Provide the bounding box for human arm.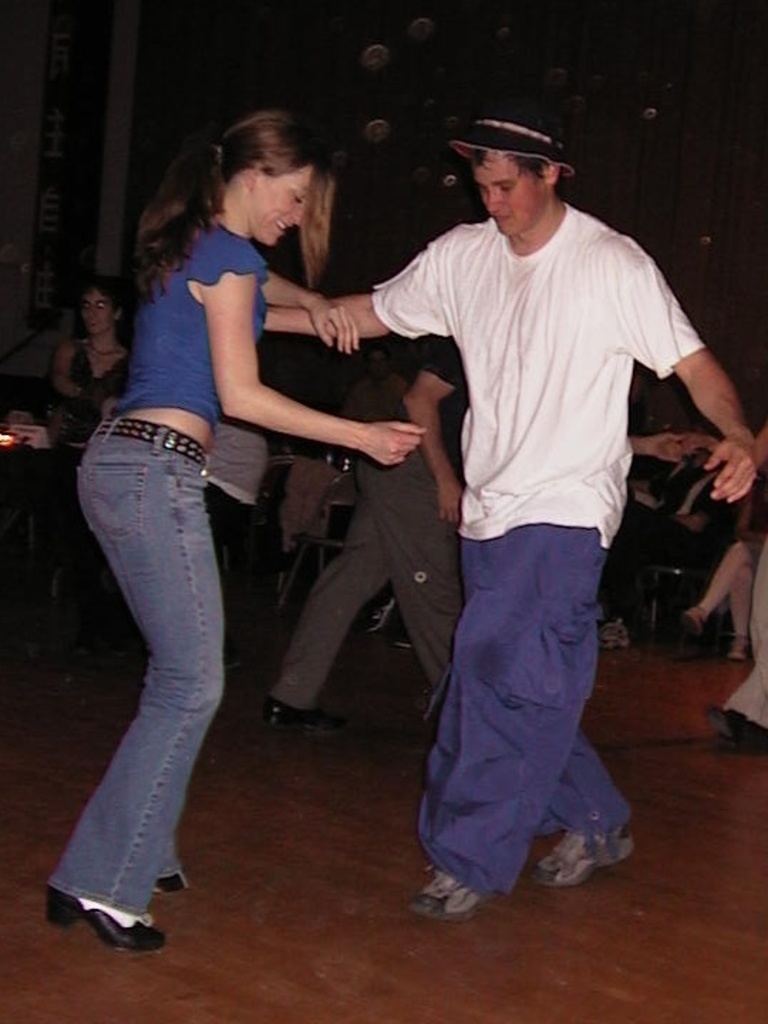
box(602, 412, 683, 466).
